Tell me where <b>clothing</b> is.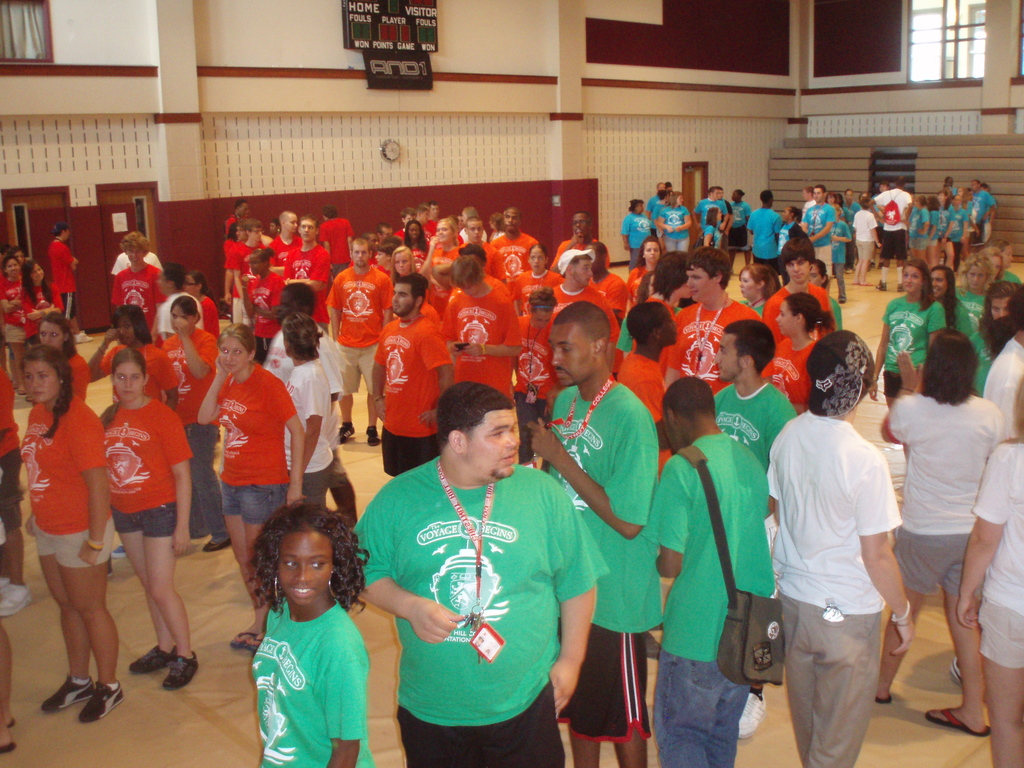
<b>clothing</b> is at l=508, t=310, r=548, b=402.
